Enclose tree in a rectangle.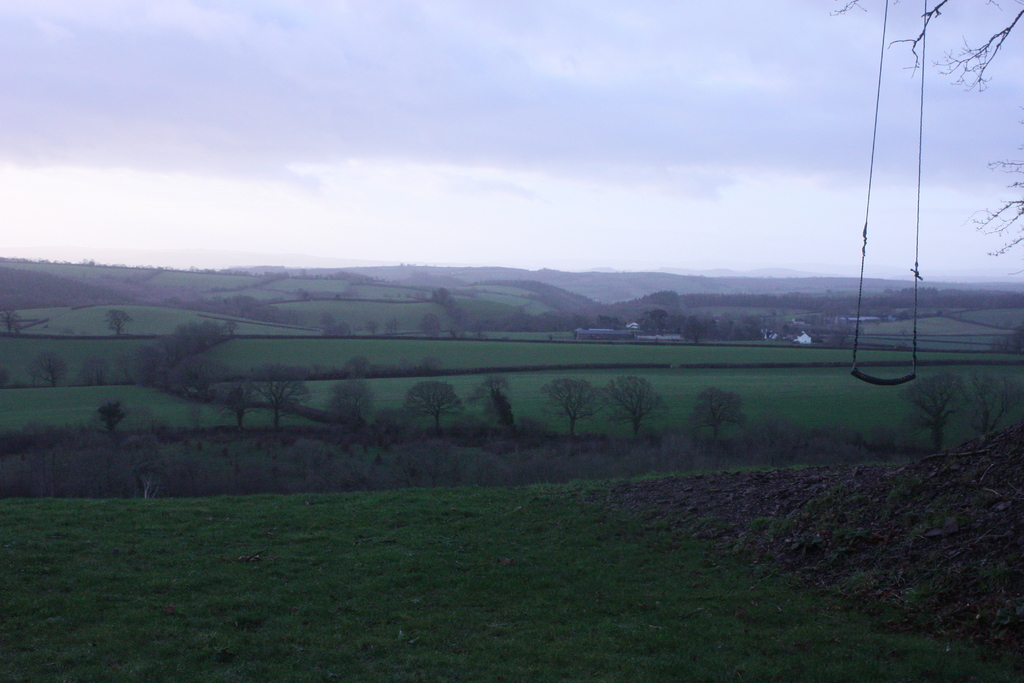
box=[402, 378, 465, 432].
